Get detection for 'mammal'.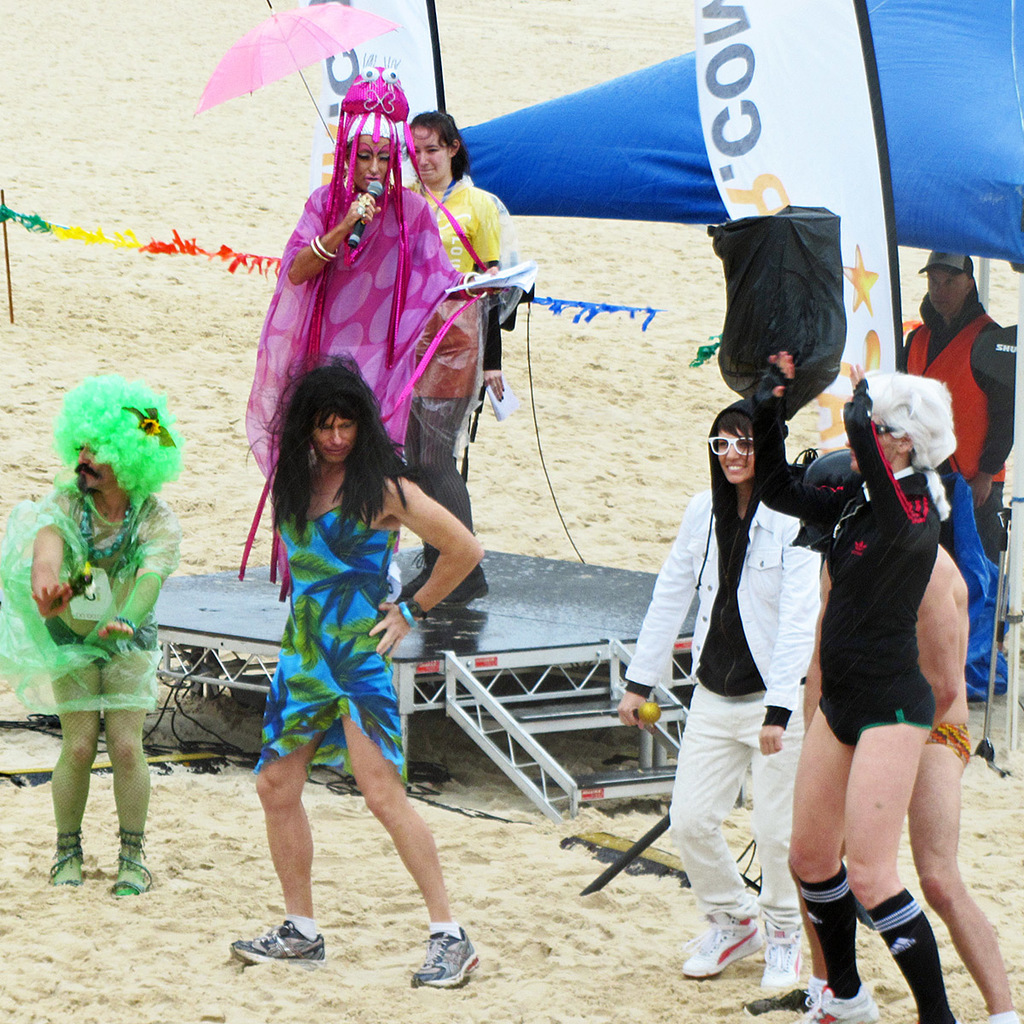
Detection: {"left": 755, "top": 350, "right": 957, "bottom": 1023}.
